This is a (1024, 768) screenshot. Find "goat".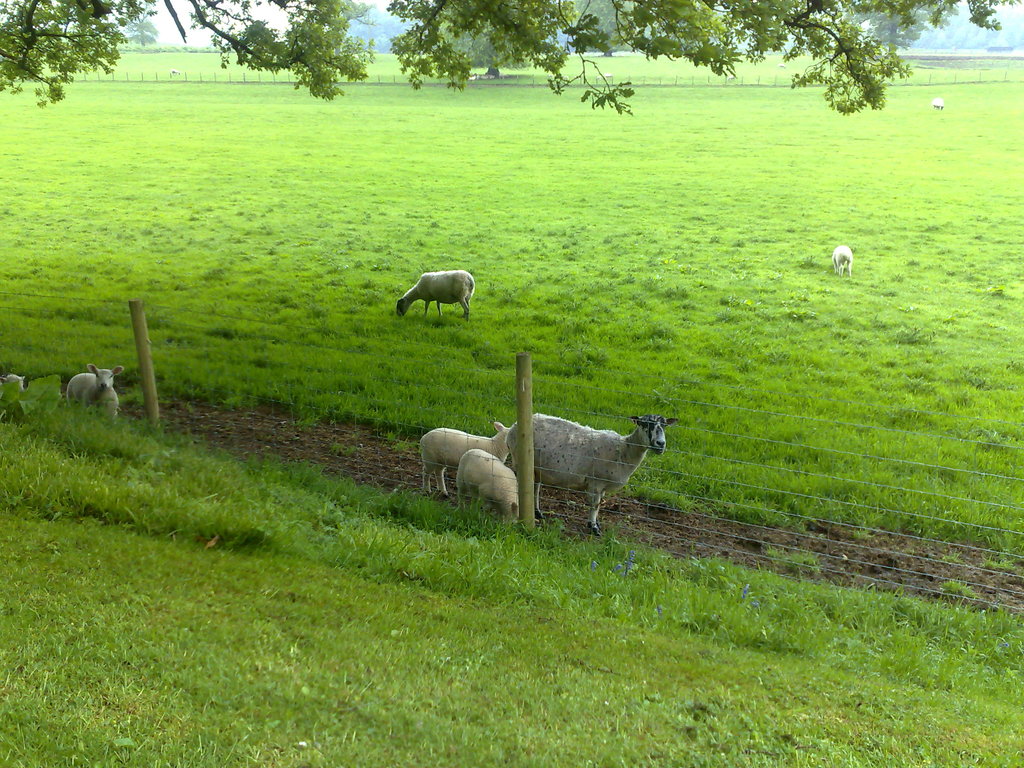
Bounding box: (416, 420, 513, 499).
